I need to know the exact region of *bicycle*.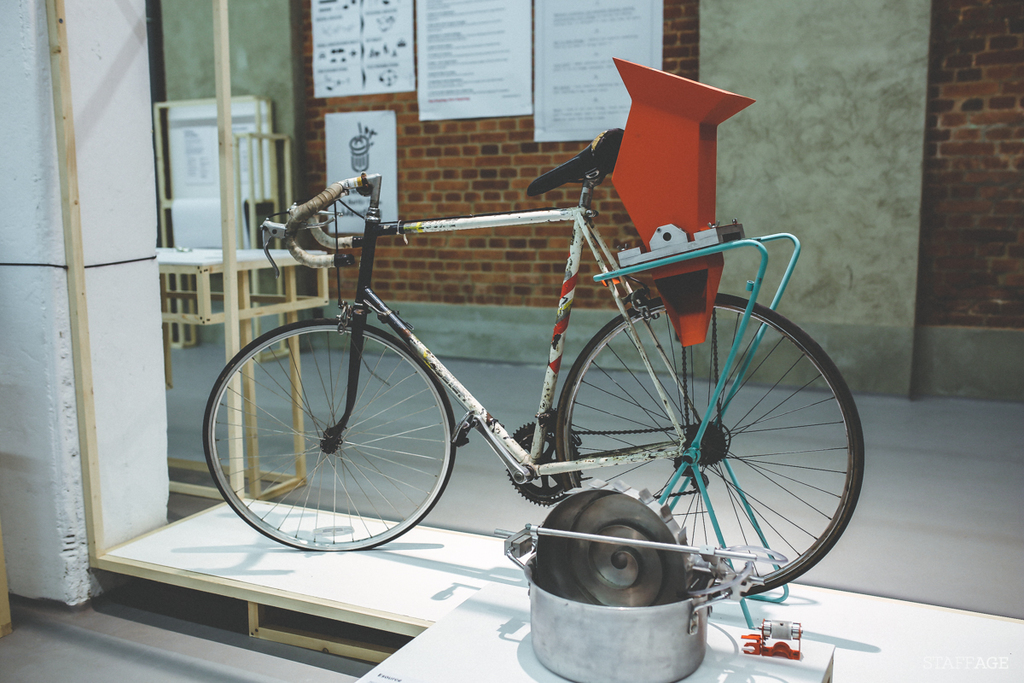
Region: bbox=[189, 120, 863, 642].
